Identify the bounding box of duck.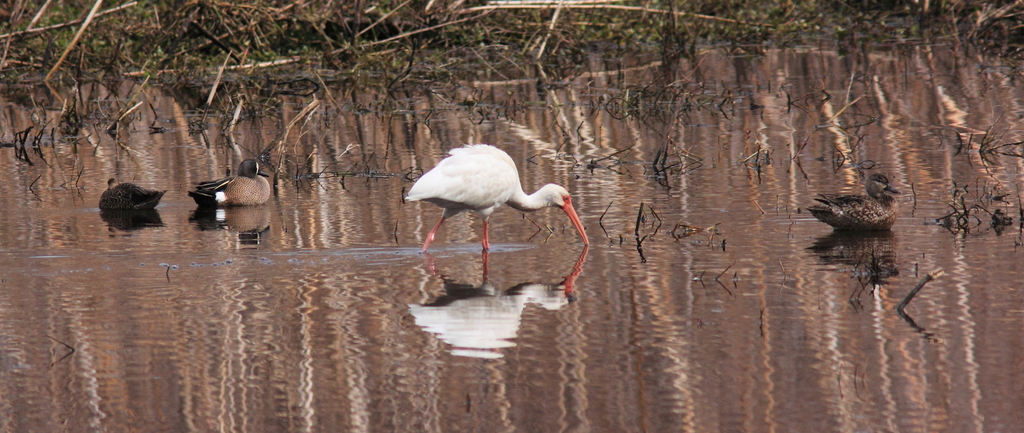
bbox(394, 138, 596, 272).
